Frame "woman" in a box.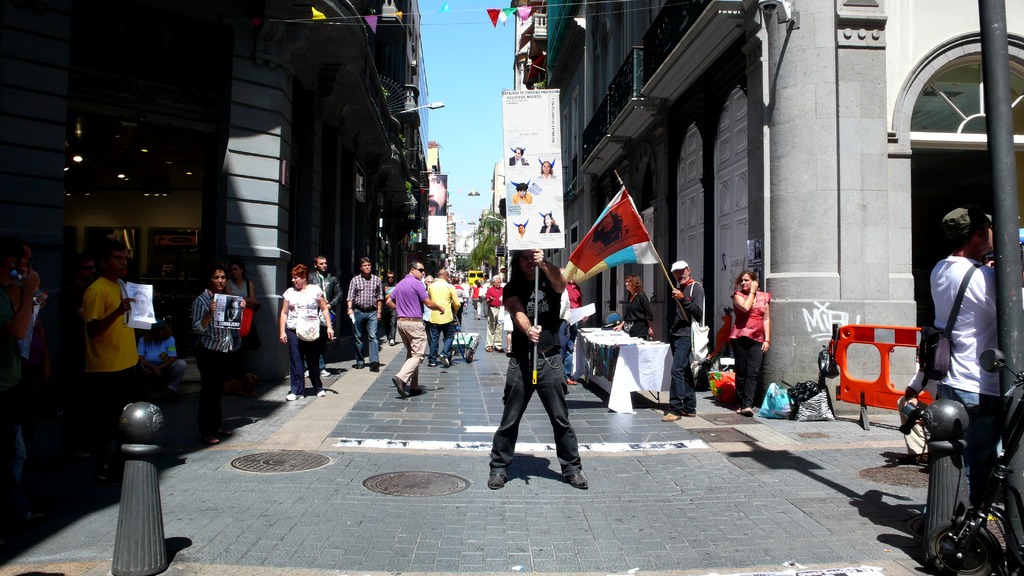
pyautogui.locateOnScreen(280, 264, 335, 402).
